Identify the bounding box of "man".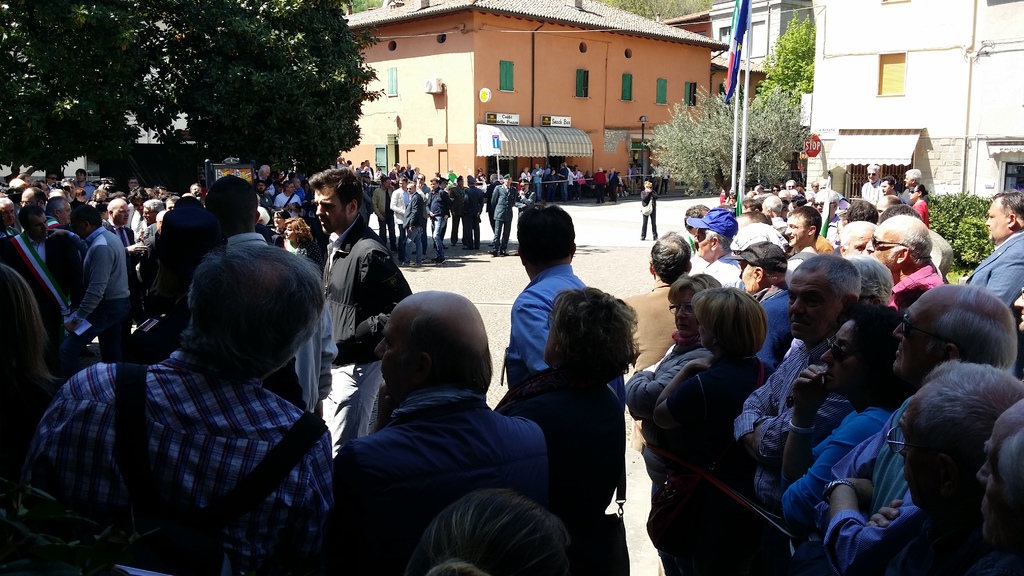
[left=422, top=171, right=451, bottom=266].
